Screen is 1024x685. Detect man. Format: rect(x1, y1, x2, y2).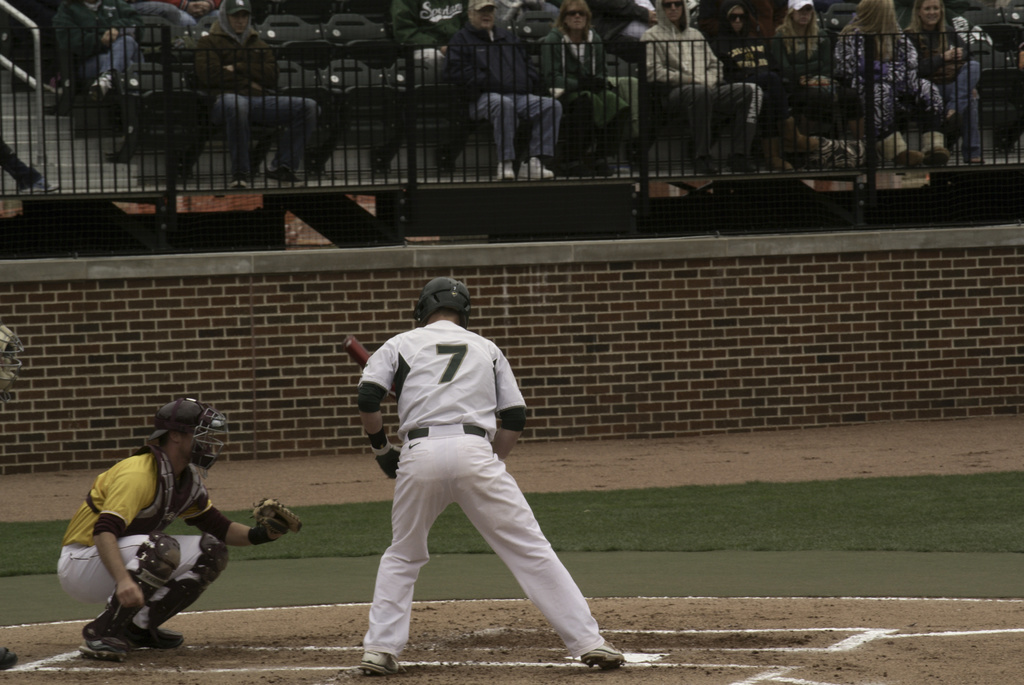
rect(446, 0, 561, 179).
